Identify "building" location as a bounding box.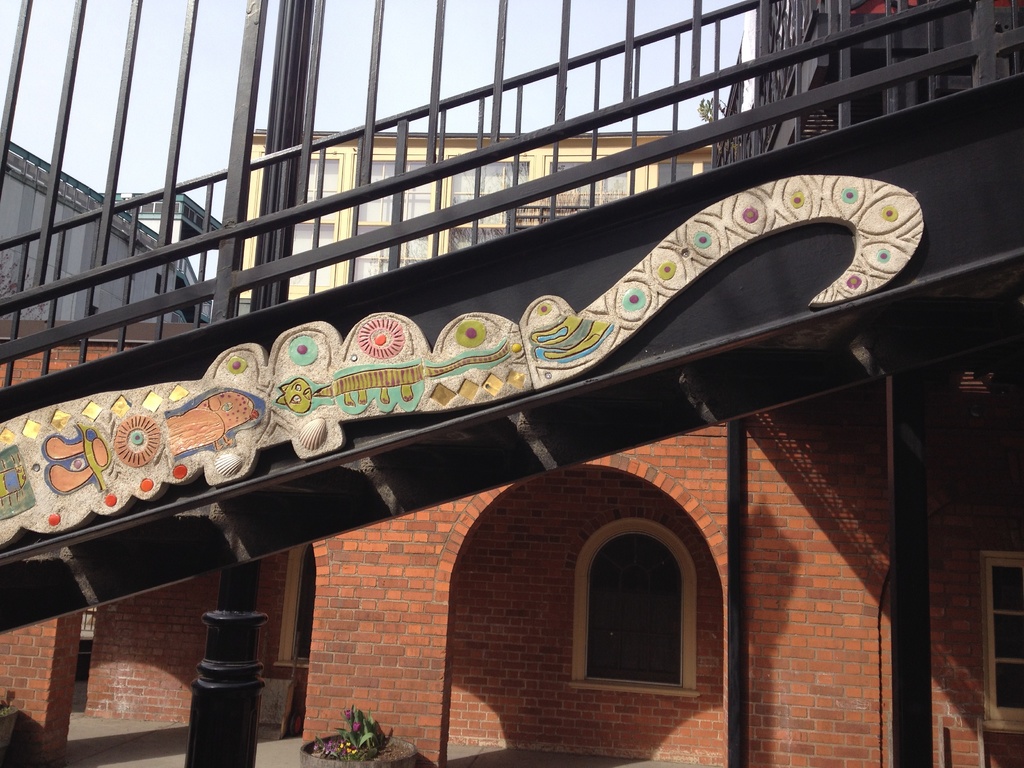
x1=0, y1=129, x2=1023, y2=767.
